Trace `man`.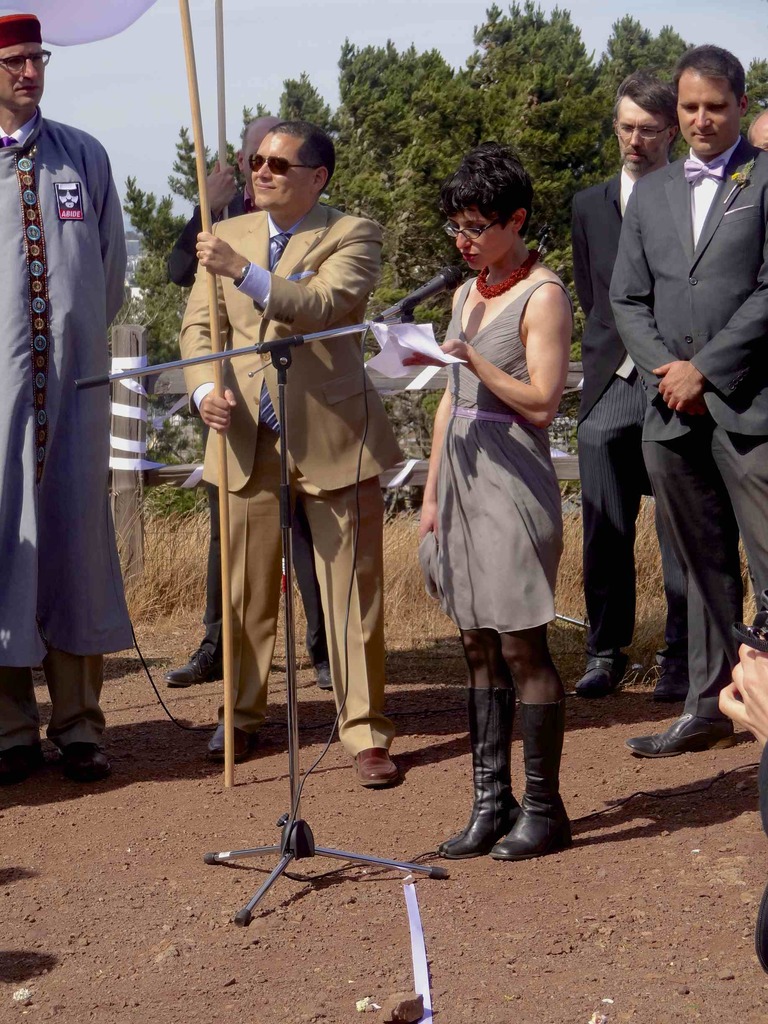
Traced to [160,116,342,688].
